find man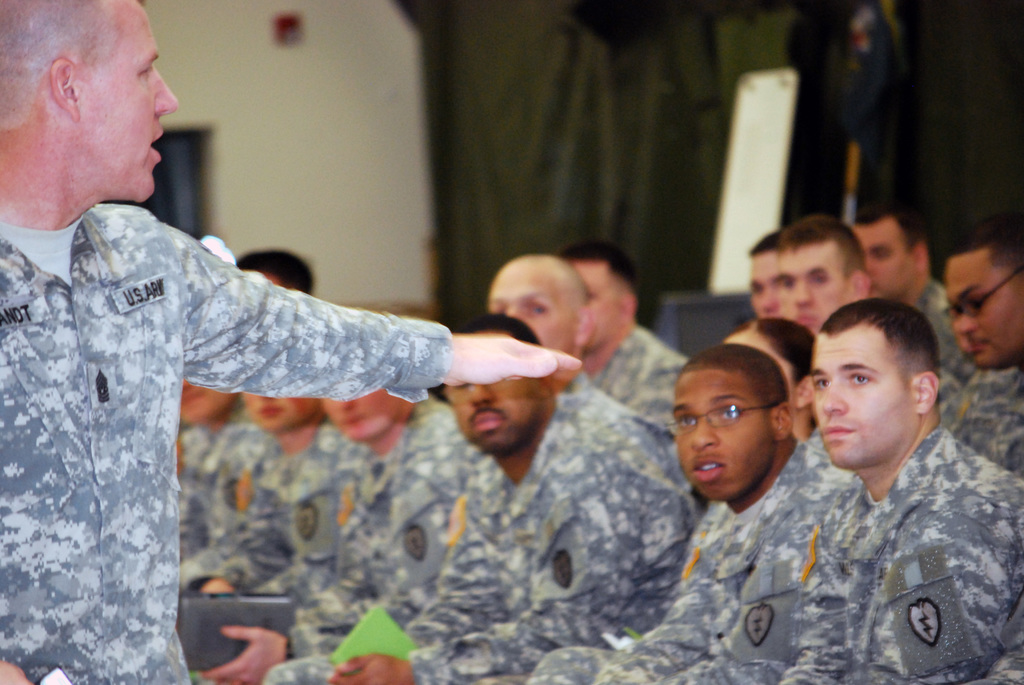
[x1=746, y1=292, x2=1019, y2=684]
